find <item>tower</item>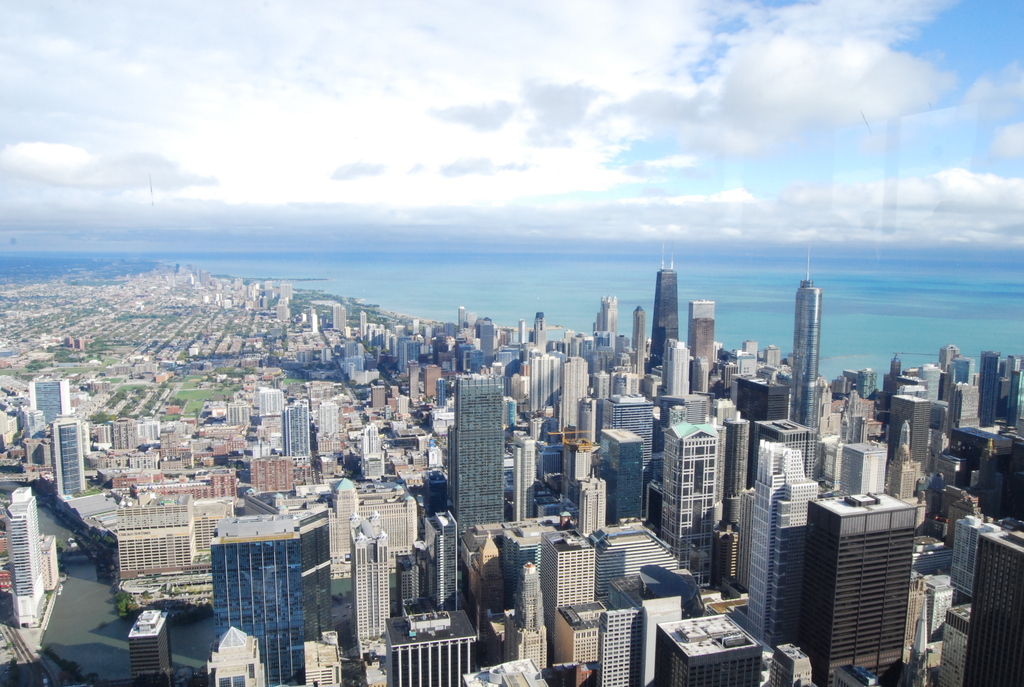
6,484,42,624
